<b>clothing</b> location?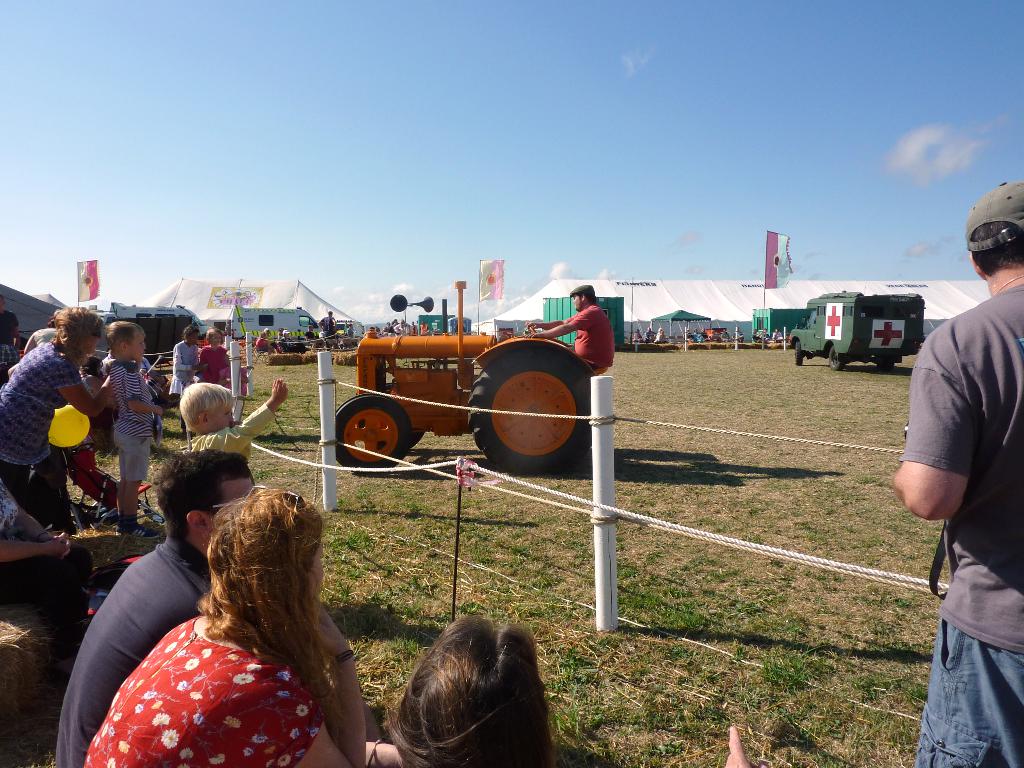
<region>171, 399, 276, 463</region>
